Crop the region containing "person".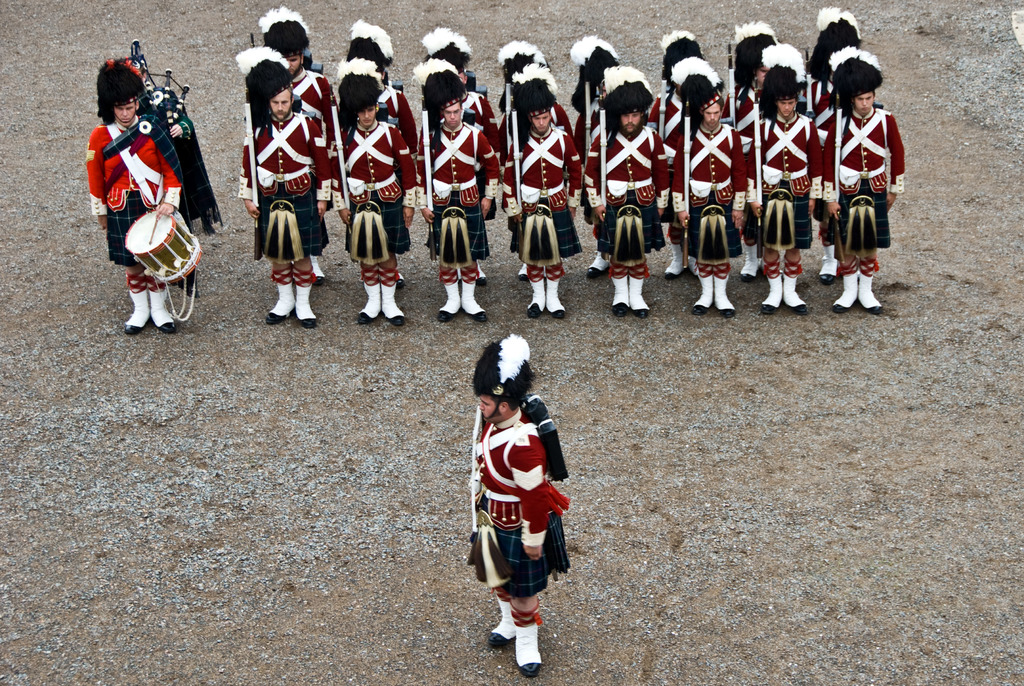
Crop region: [326,28,434,206].
